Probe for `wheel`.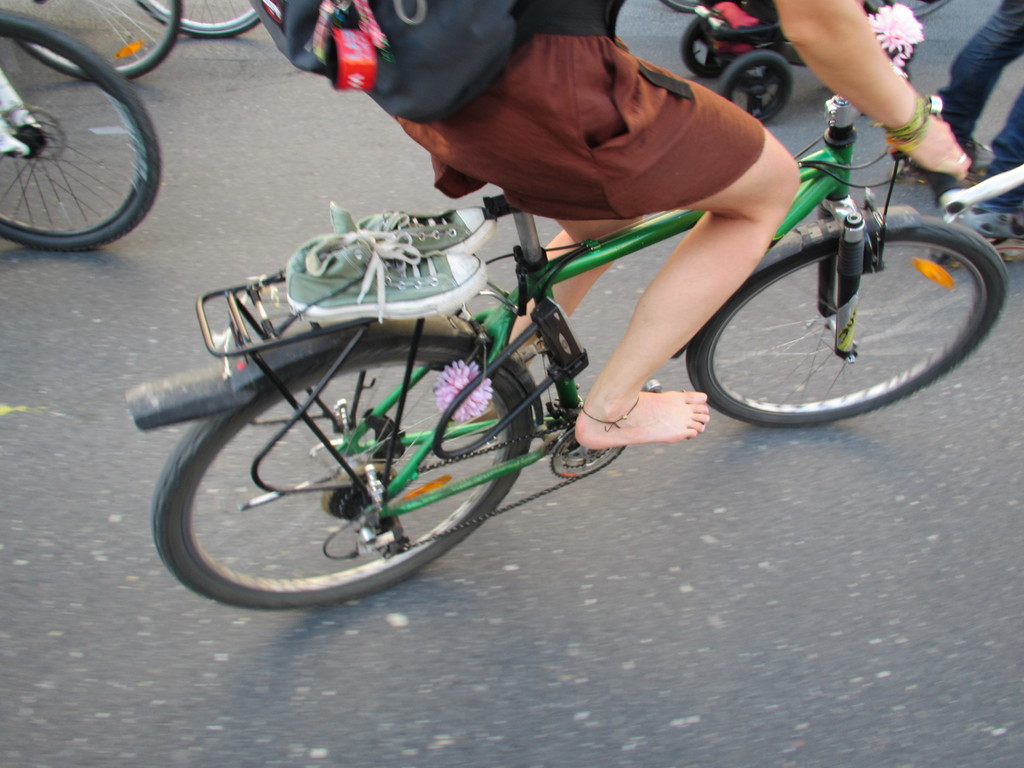
Probe result: crop(701, 199, 984, 417).
